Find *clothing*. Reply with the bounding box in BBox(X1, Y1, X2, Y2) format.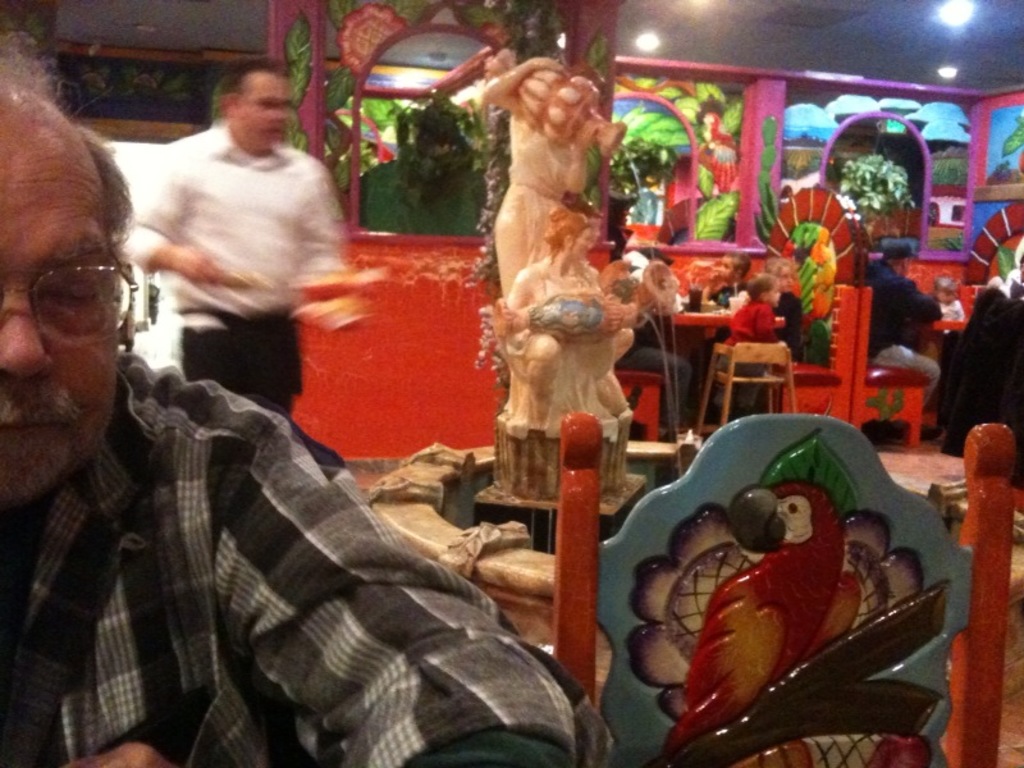
BBox(714, 301, 774, 397).
